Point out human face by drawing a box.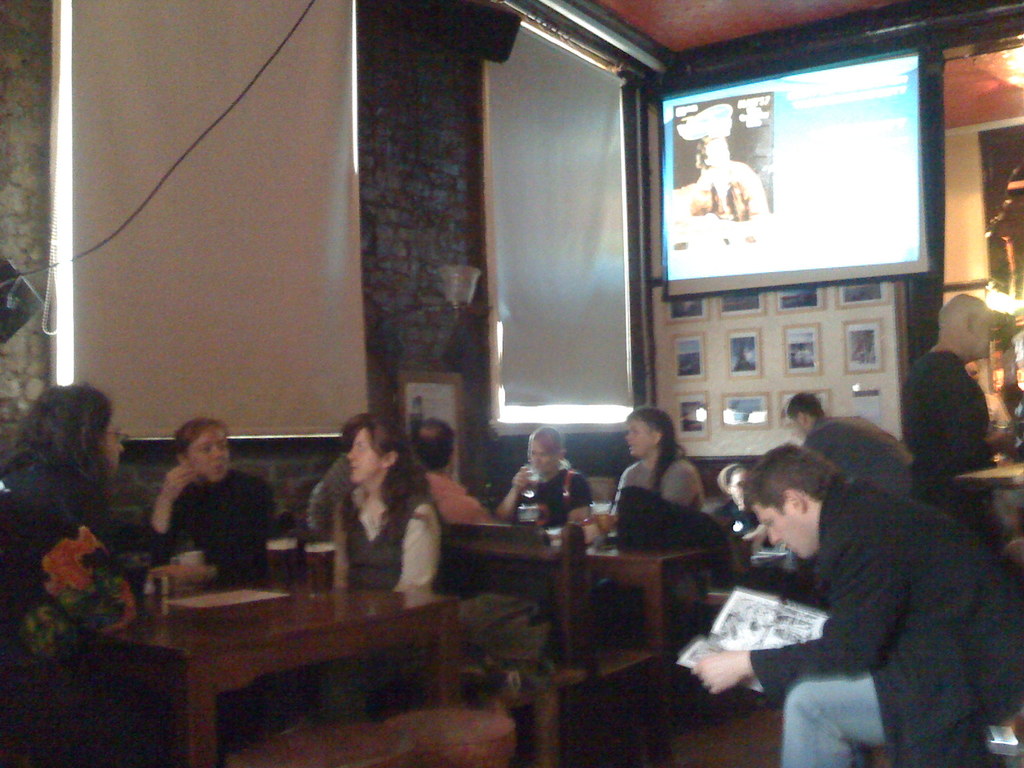
locate(526, 435, 560, 474).
